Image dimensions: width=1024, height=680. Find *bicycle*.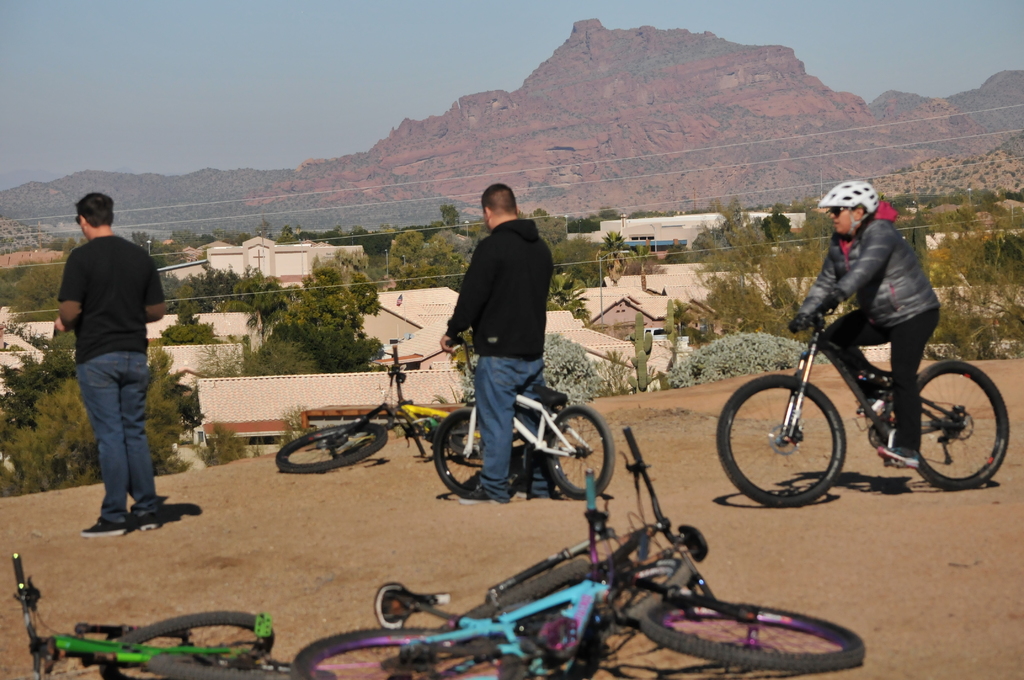
left=10, top=550, right=329, bottom=679.
